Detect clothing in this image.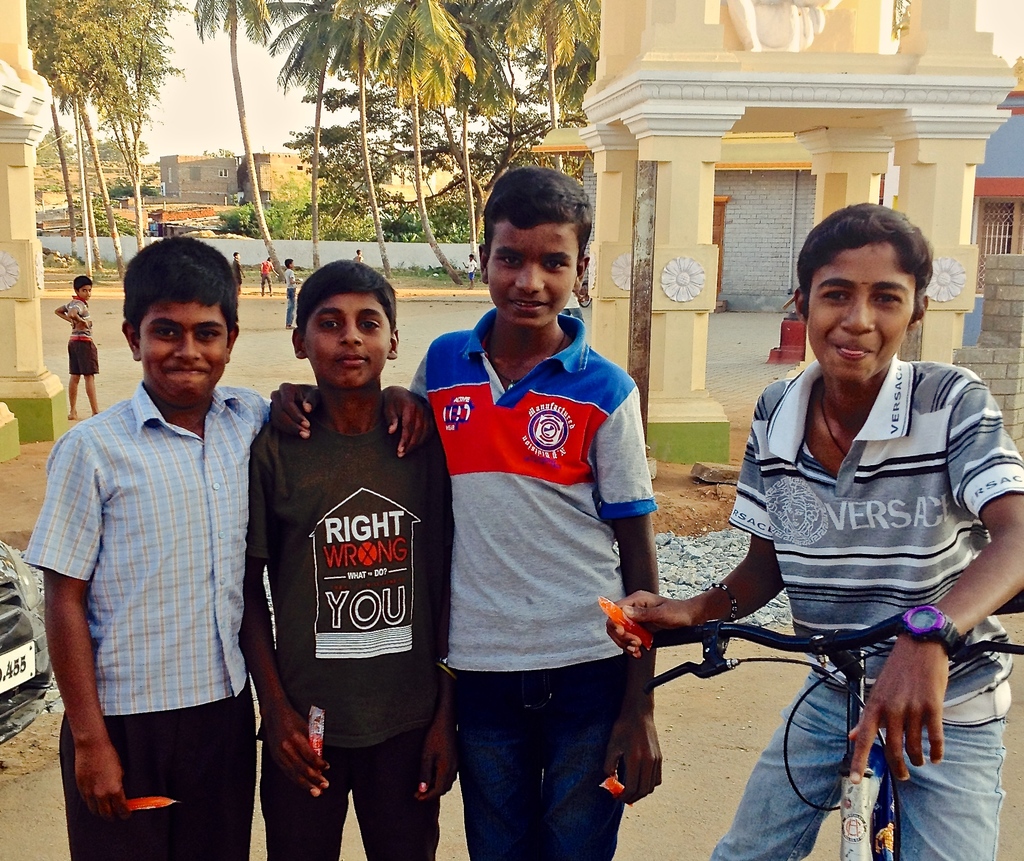
Detection: pyautogui.locateOnScreen(17, 387, 280, 860).
